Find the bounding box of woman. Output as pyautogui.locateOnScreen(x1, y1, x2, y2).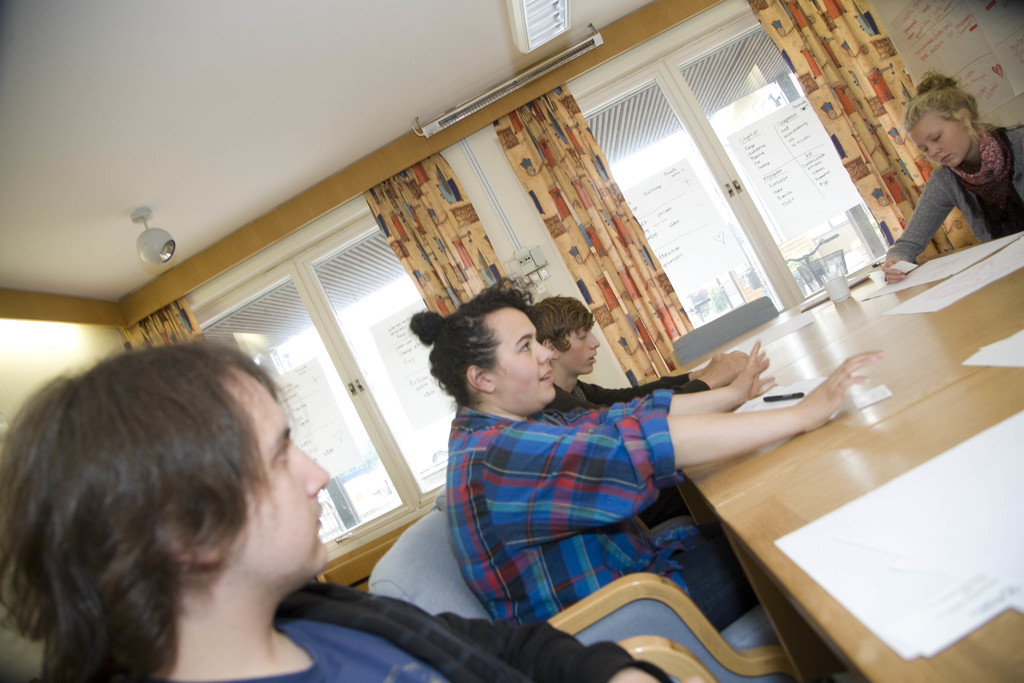
pyautogui.locateOnScreen(891, 70, 1018, 267).
